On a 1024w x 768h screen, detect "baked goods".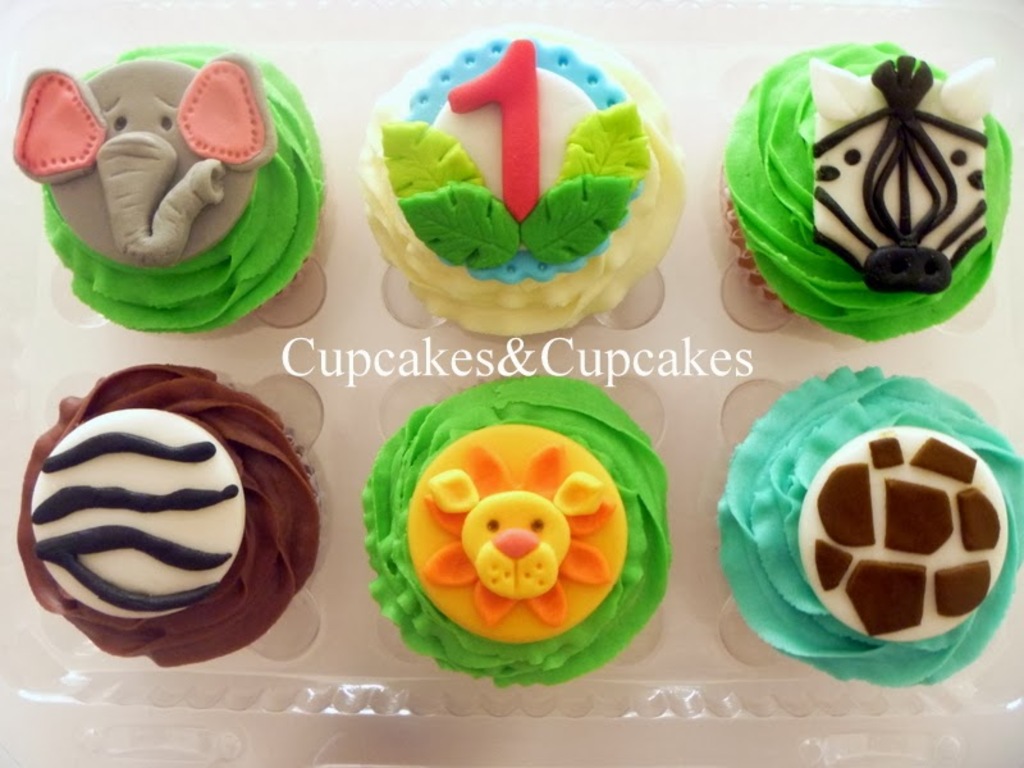
(360, 378, 672, 685).
